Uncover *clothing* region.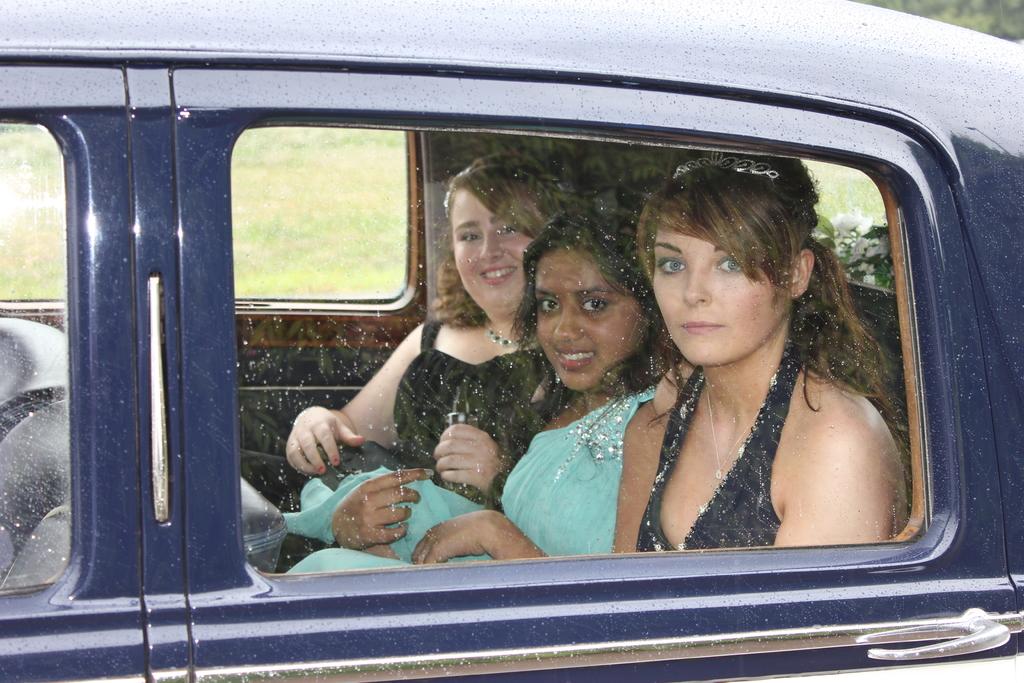
Uncovered: left=241, top=322, right=564, bottom=557.
